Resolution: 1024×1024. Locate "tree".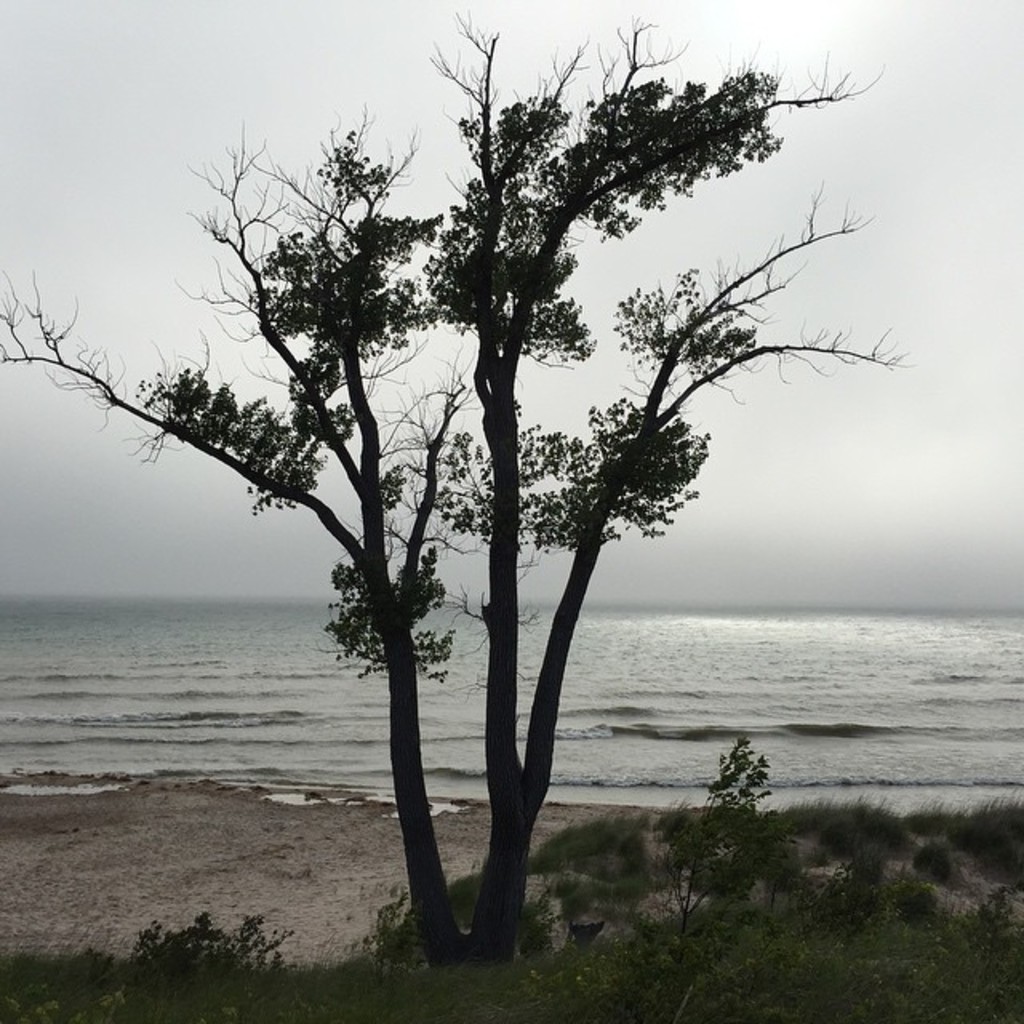
detection(118, 0, 915, 962).
